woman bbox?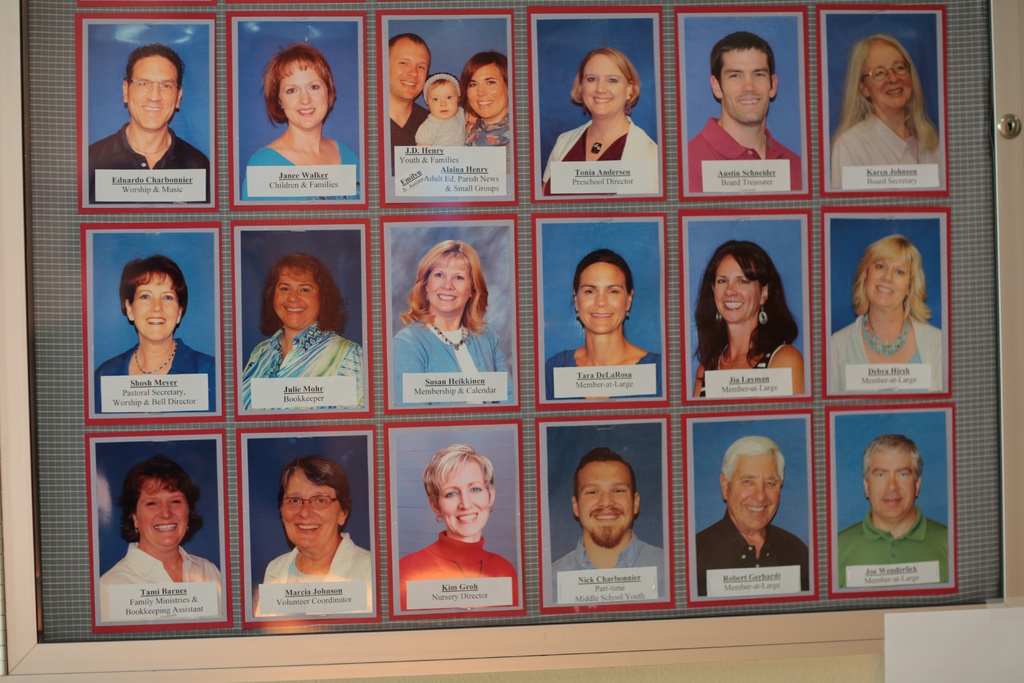
(396, 442, 524, 605)
